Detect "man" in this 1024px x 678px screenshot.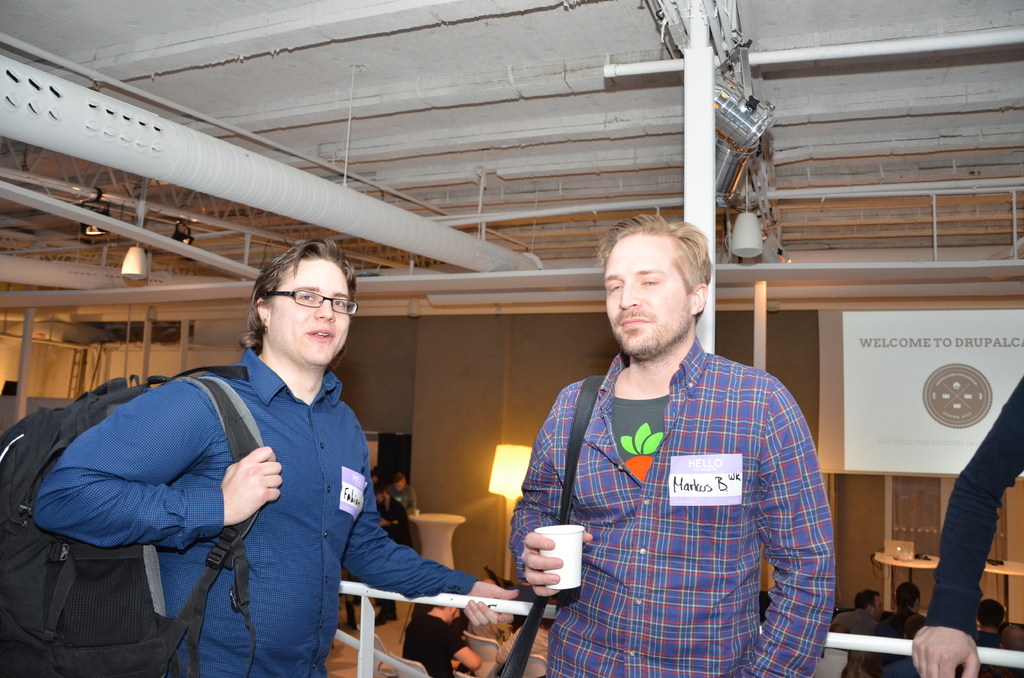
Detection: box=[401, 601, 484, 677].
